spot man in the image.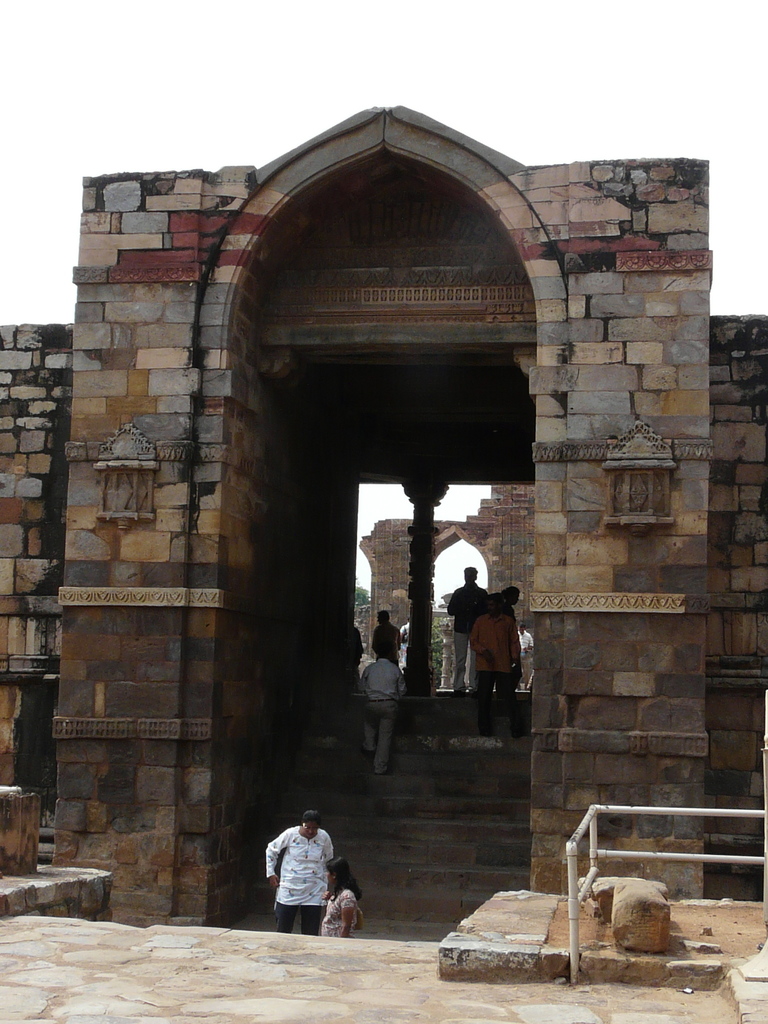
man found at 445:563:488:694.
